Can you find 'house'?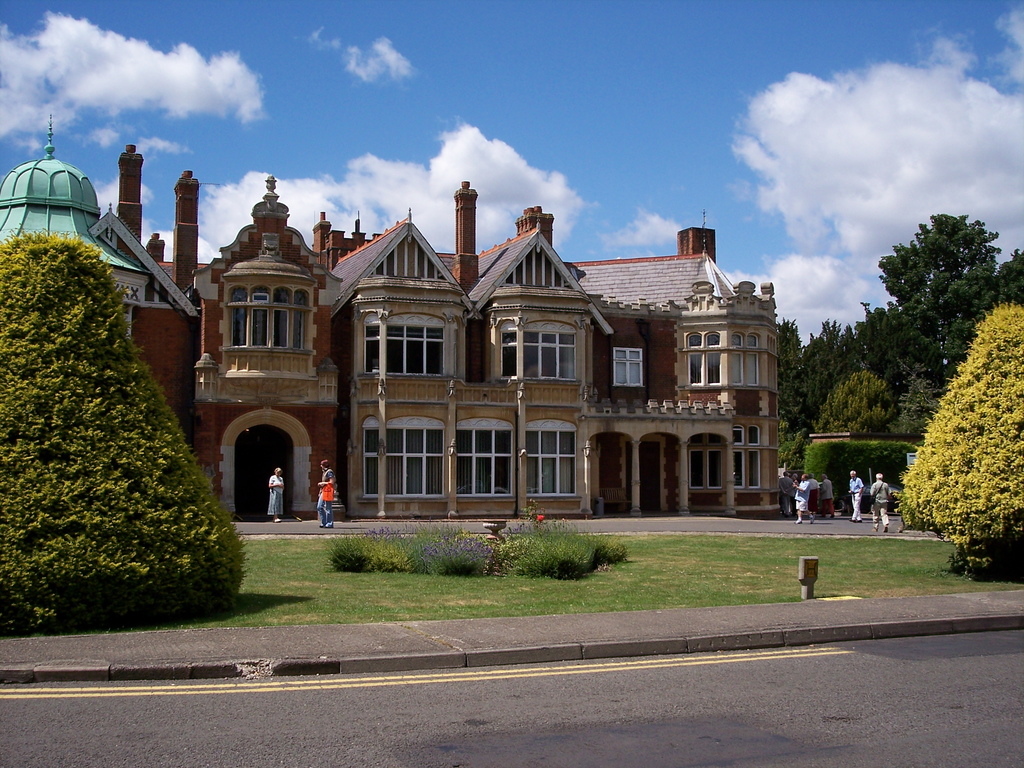
Yes, bounding box: locate(0, 116, 775, 515).
